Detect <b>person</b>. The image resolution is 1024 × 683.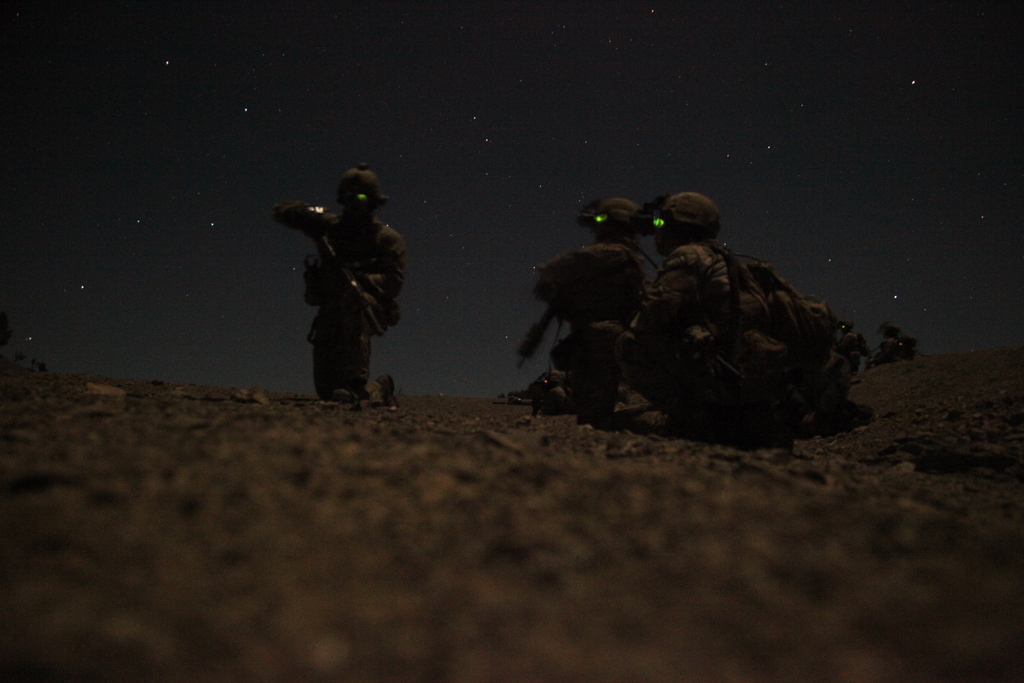
locate(280, 163, 410, 411).
